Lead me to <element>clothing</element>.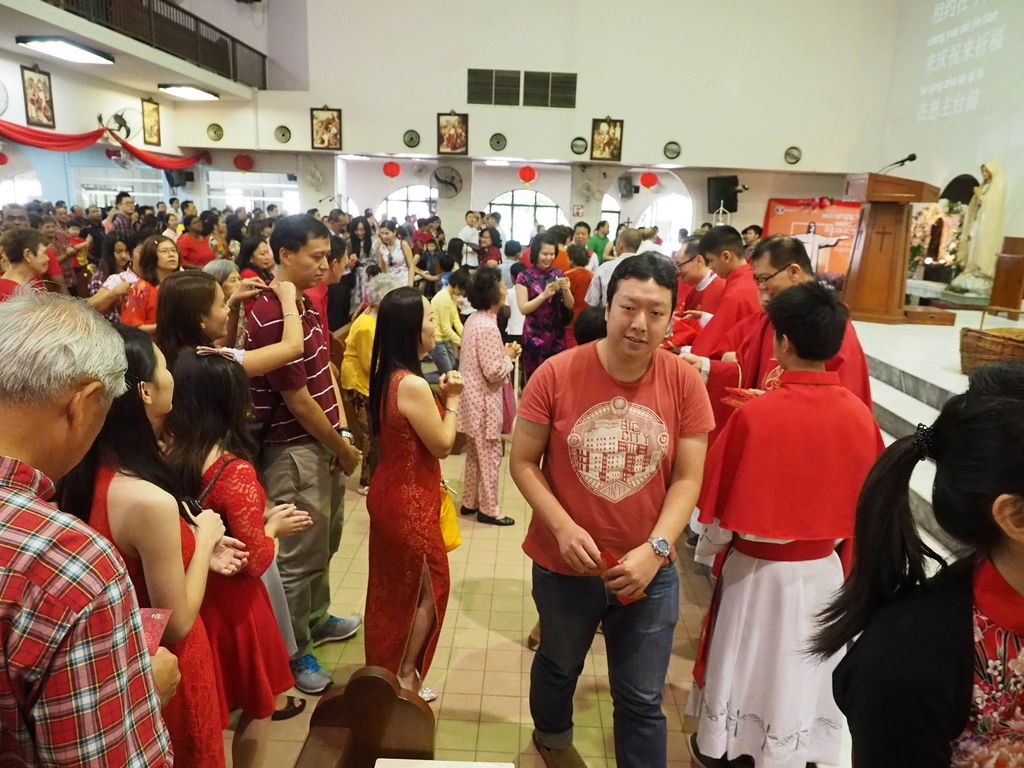
Lead to [330, 298, 374, 392].
